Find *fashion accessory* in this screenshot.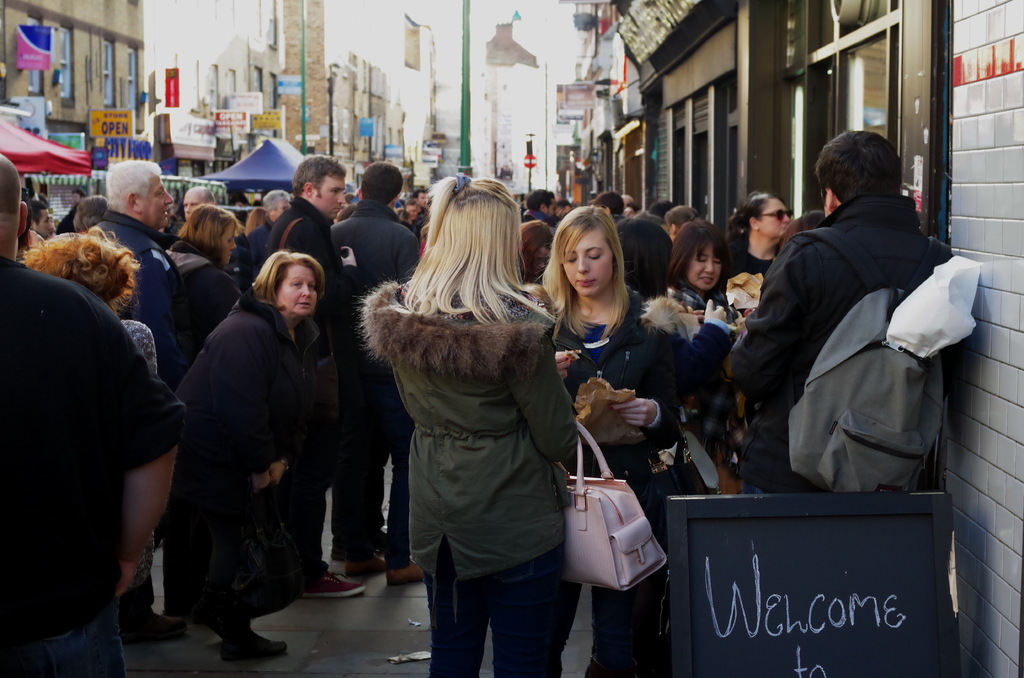
The bounding box for *fashion accessory* is [122, 608, 196, 649].
